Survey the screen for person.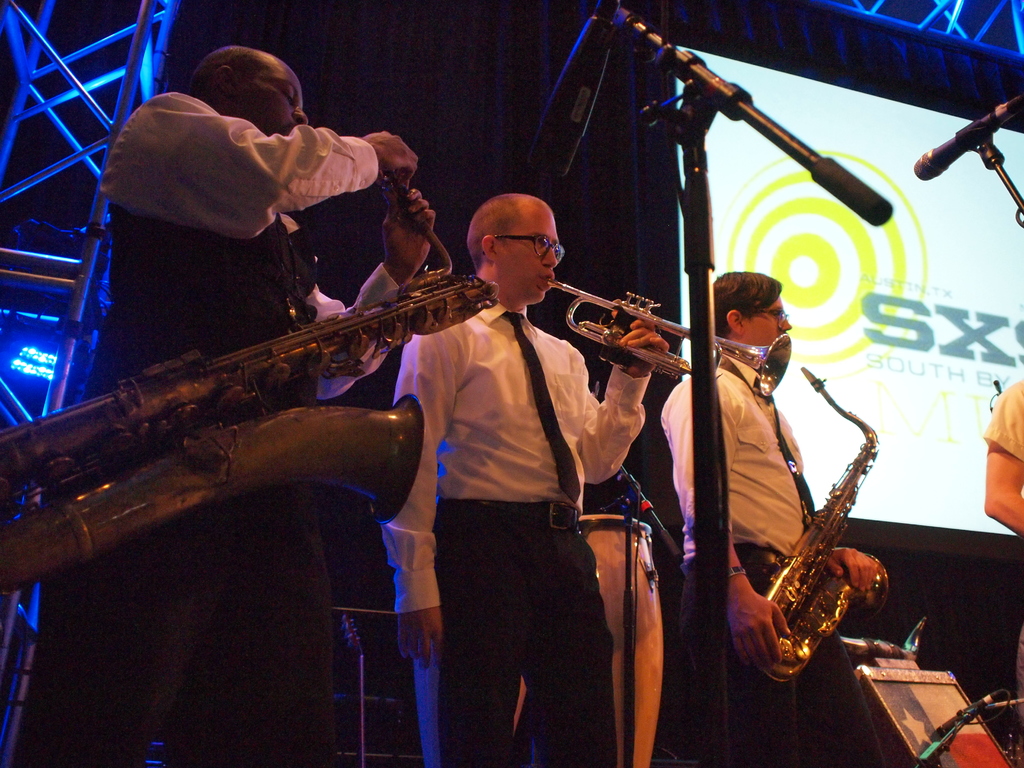
Survey found: (28,40,432,767).
